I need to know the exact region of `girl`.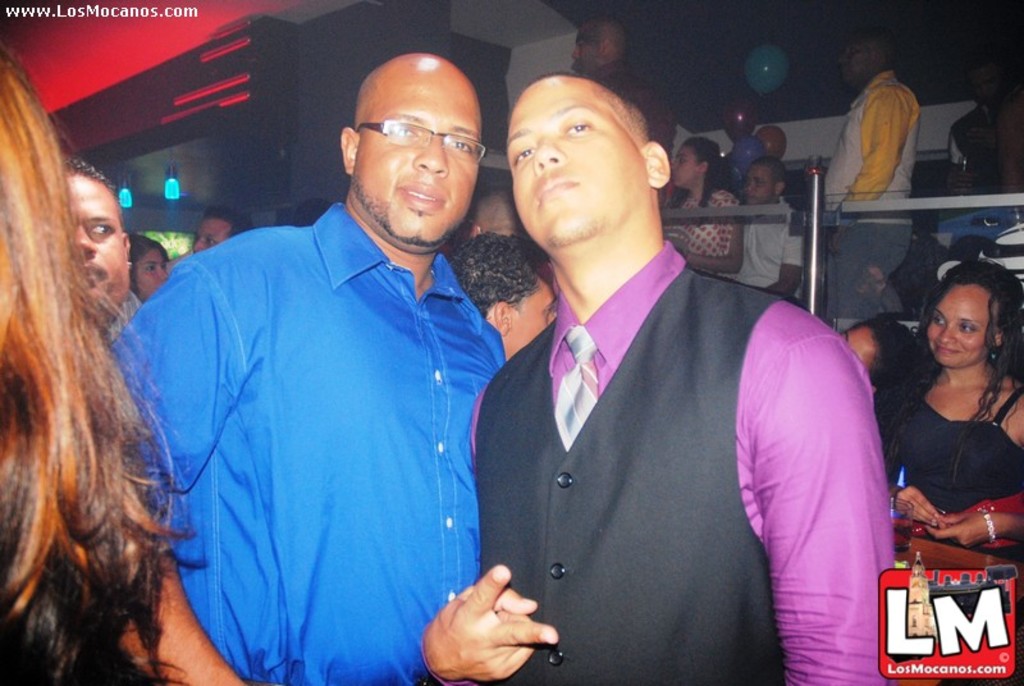
Region: (890,251,1023,557).
